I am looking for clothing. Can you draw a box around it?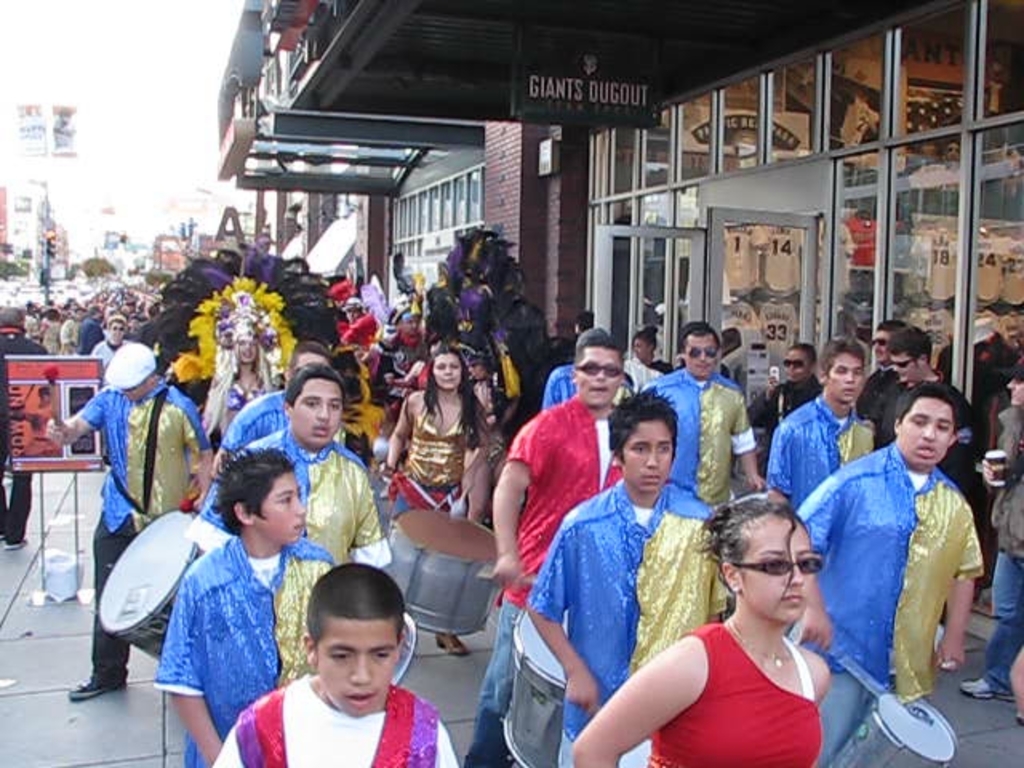
Sure, the bounding box is [left=910, top=227, right=962, bottom=302].
